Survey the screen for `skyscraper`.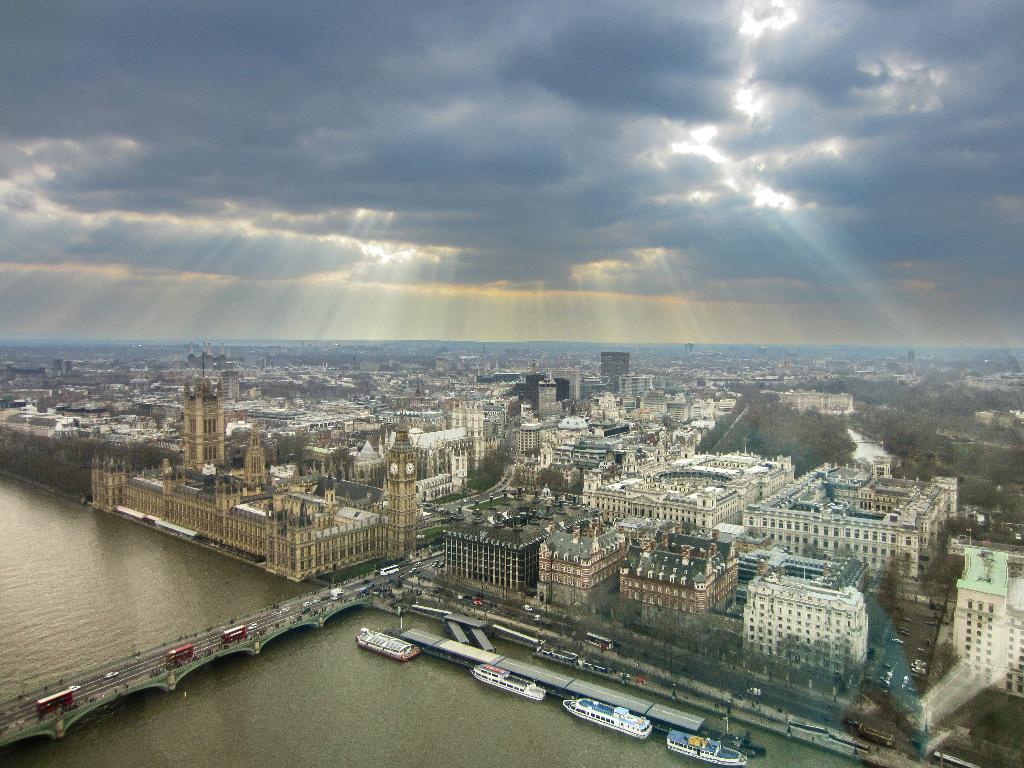
Survey found: region(598, 352, 627, 388).
